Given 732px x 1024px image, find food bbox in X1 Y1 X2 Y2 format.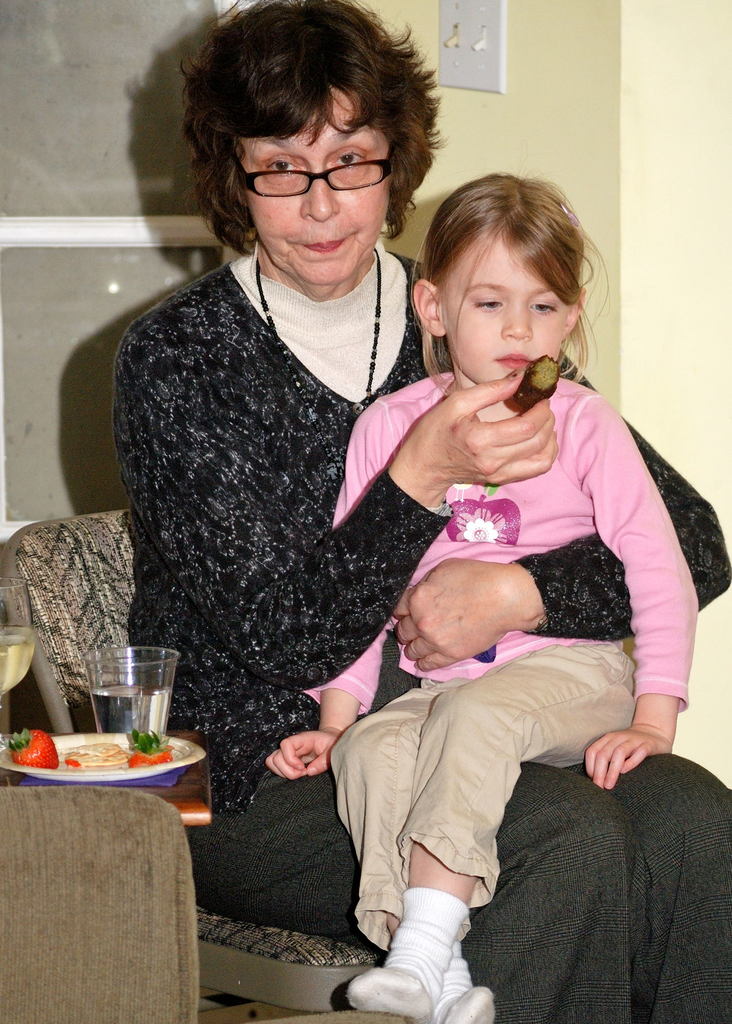
514 349 566 402.
